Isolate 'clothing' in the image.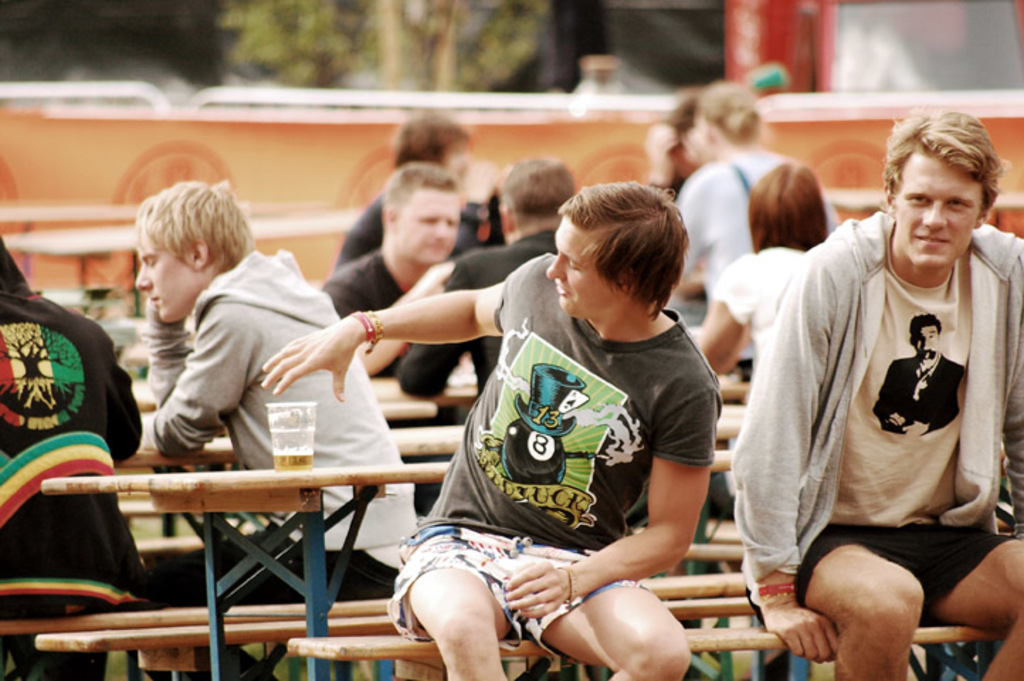
Isolated region: <region>665, 135, 698, 193</region>.
